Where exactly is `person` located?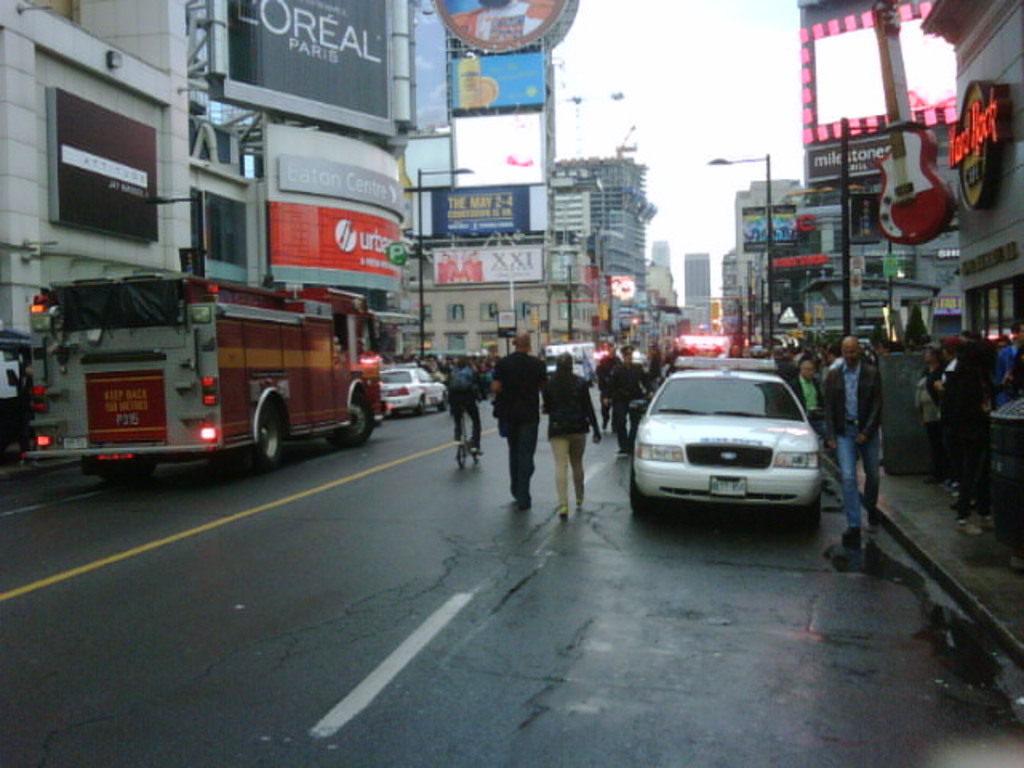
Its bounding box is left=610, top=344, right=653, bottom=453.
